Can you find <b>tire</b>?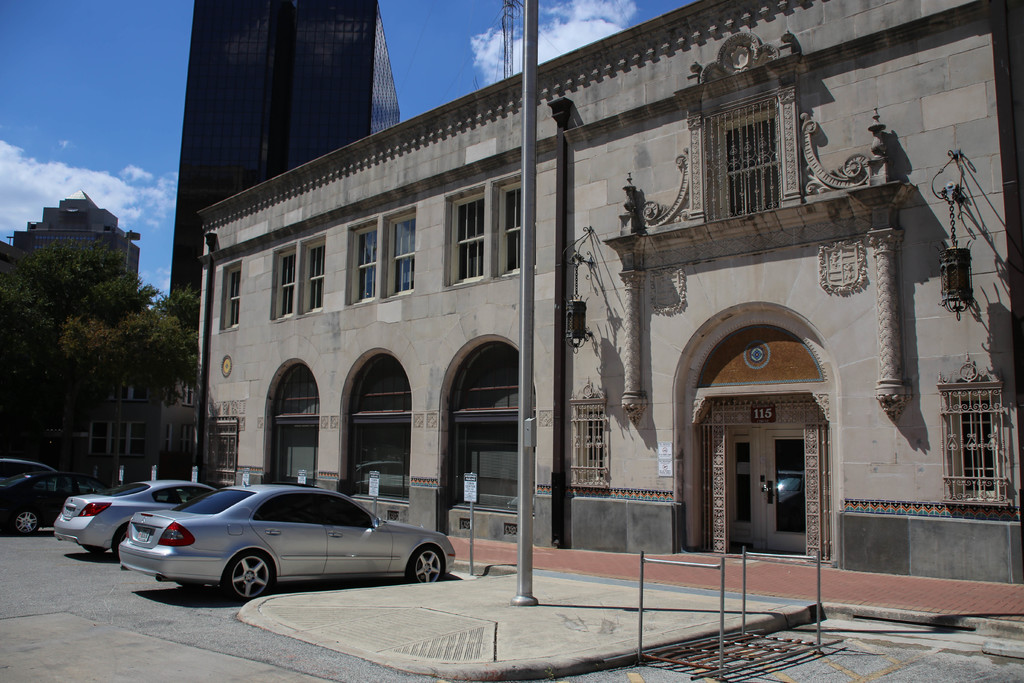
Yes, bounding box: l=106, t=524, r=132, b=562.
